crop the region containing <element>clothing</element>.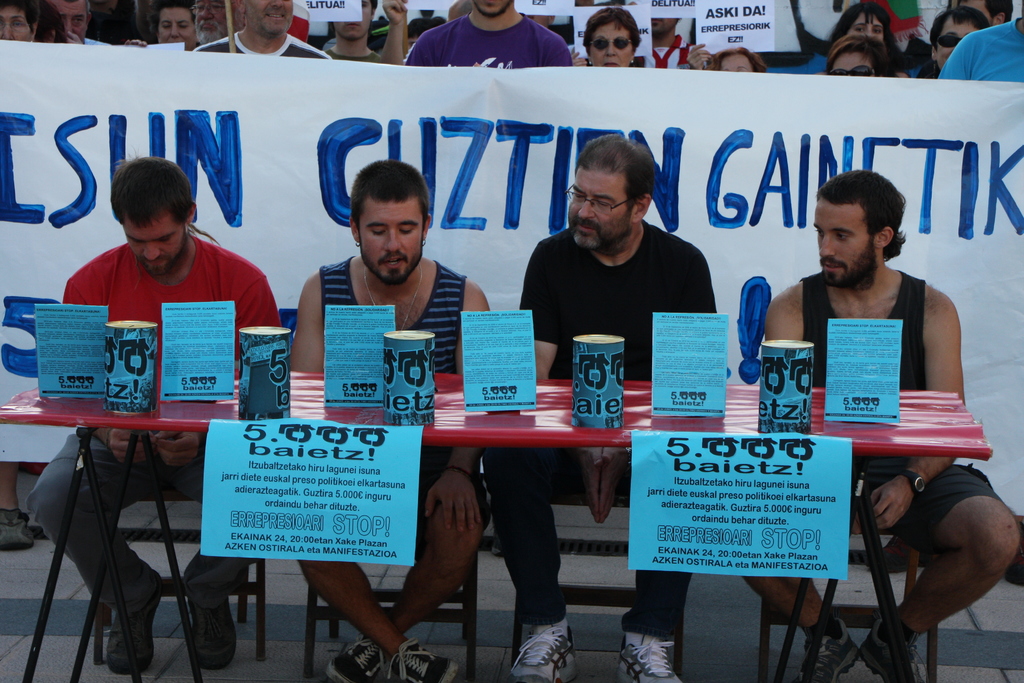
Crop region: [left=24, top=234, right=280, bottom=613].
